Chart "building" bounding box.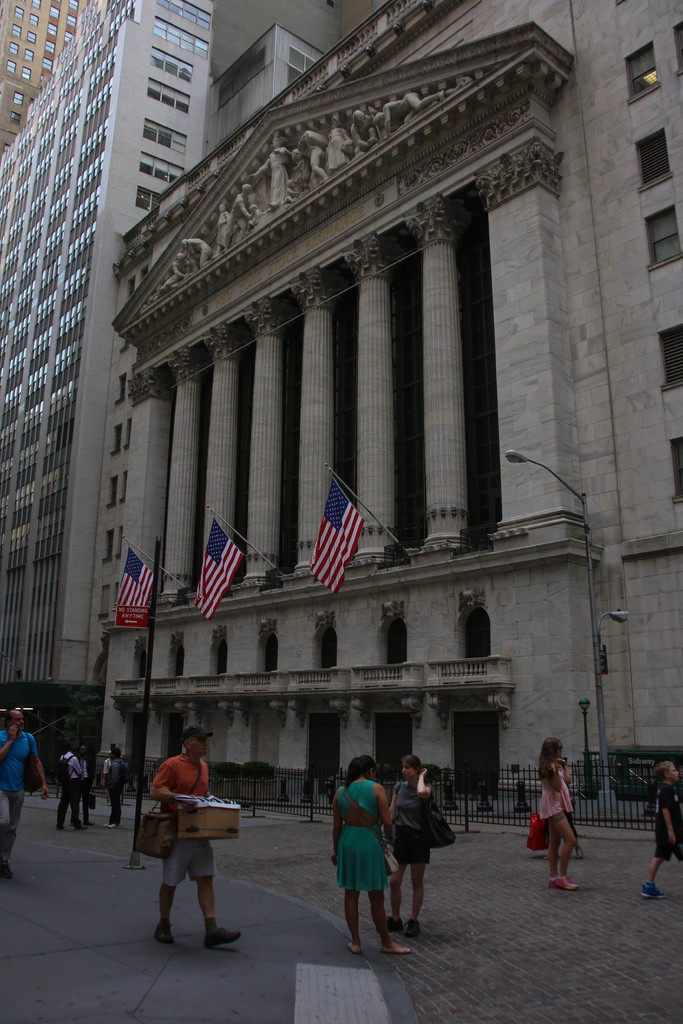
Charted: bbox(208, 0, 393, 155).
